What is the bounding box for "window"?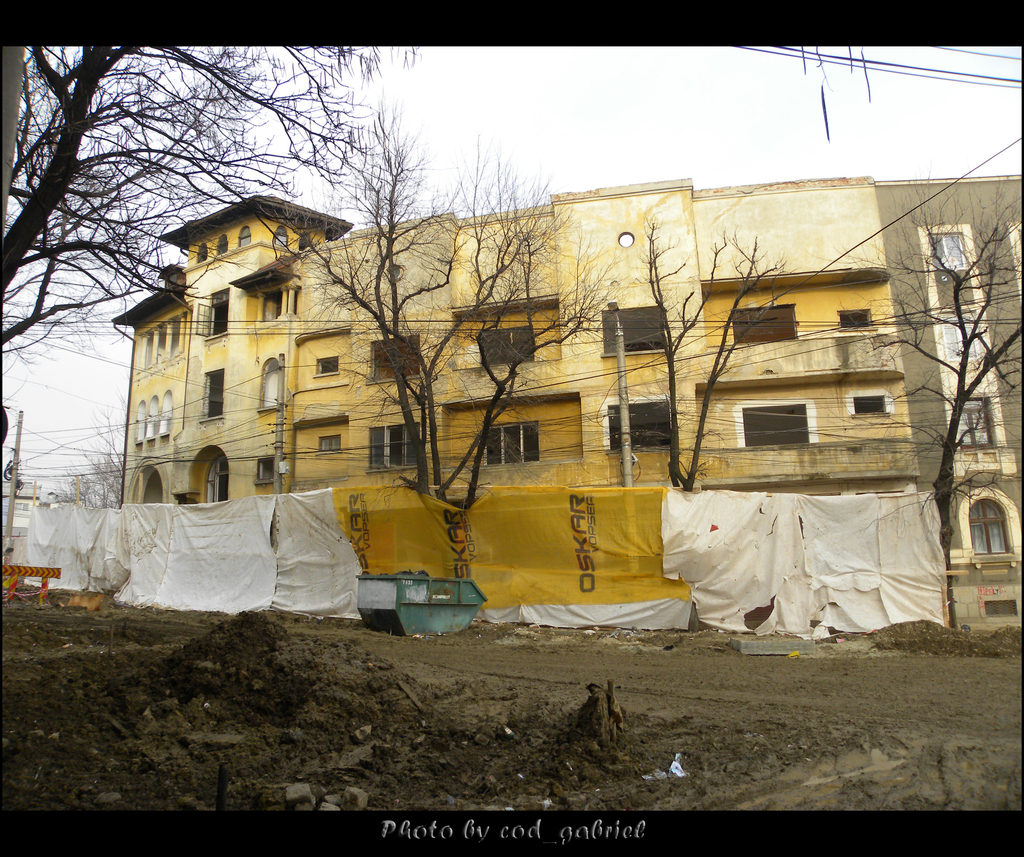
bbox(742, 375, 860, 457).
